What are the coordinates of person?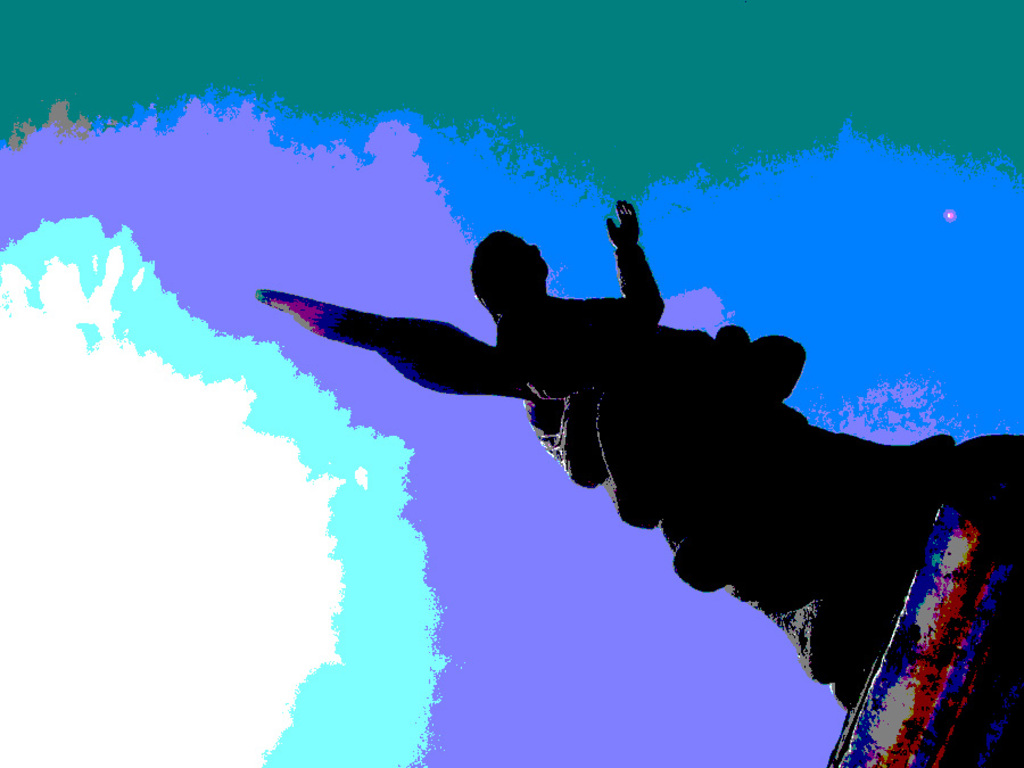
box(470, 198, 955, 708).
